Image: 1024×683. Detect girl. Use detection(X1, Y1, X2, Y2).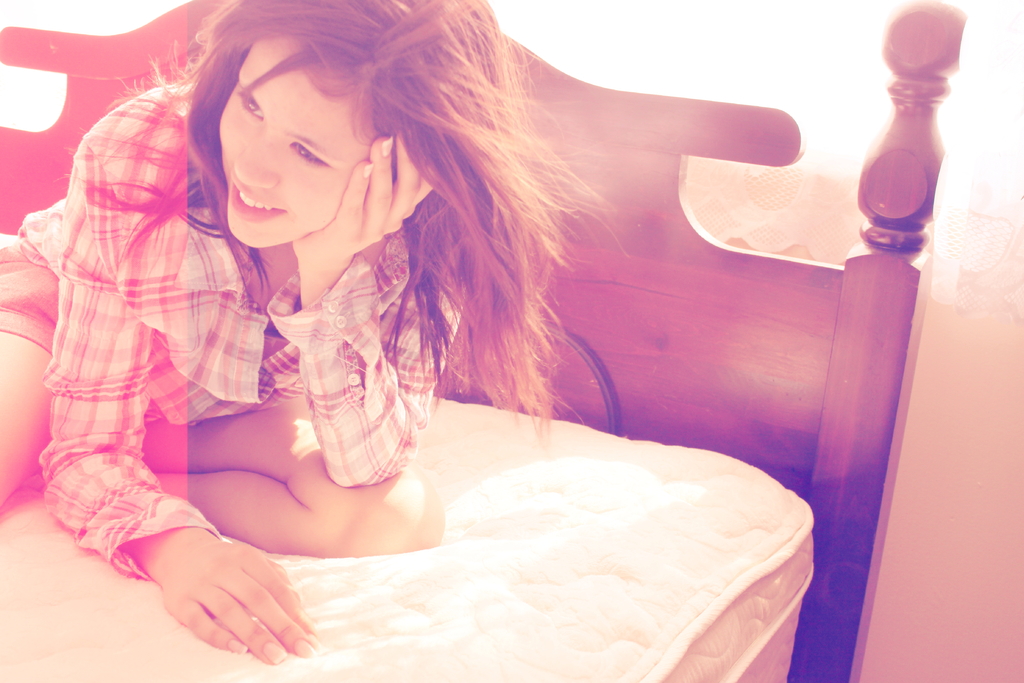
detection(0, 0, 634, 664).
